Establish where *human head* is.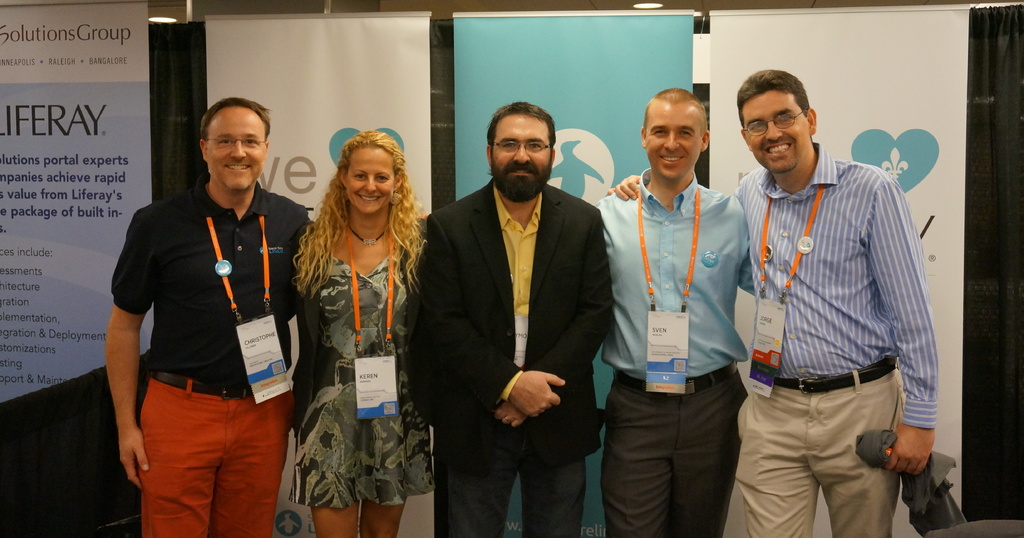
Established at detection(199, 98, 273, 191).
